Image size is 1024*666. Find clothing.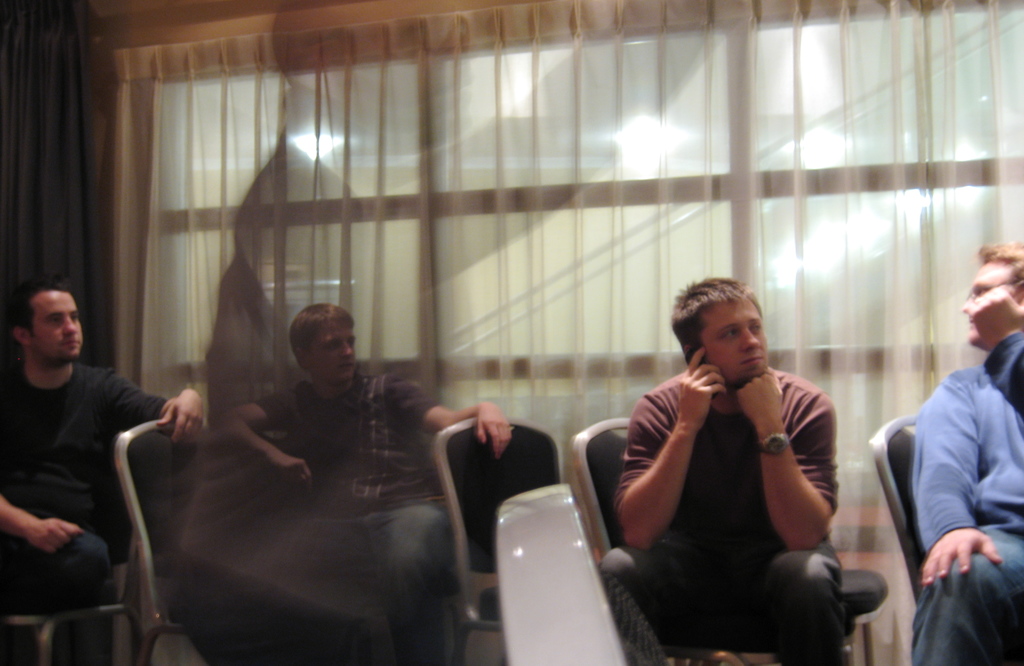
l=625, t=327, r=837, b=636.
